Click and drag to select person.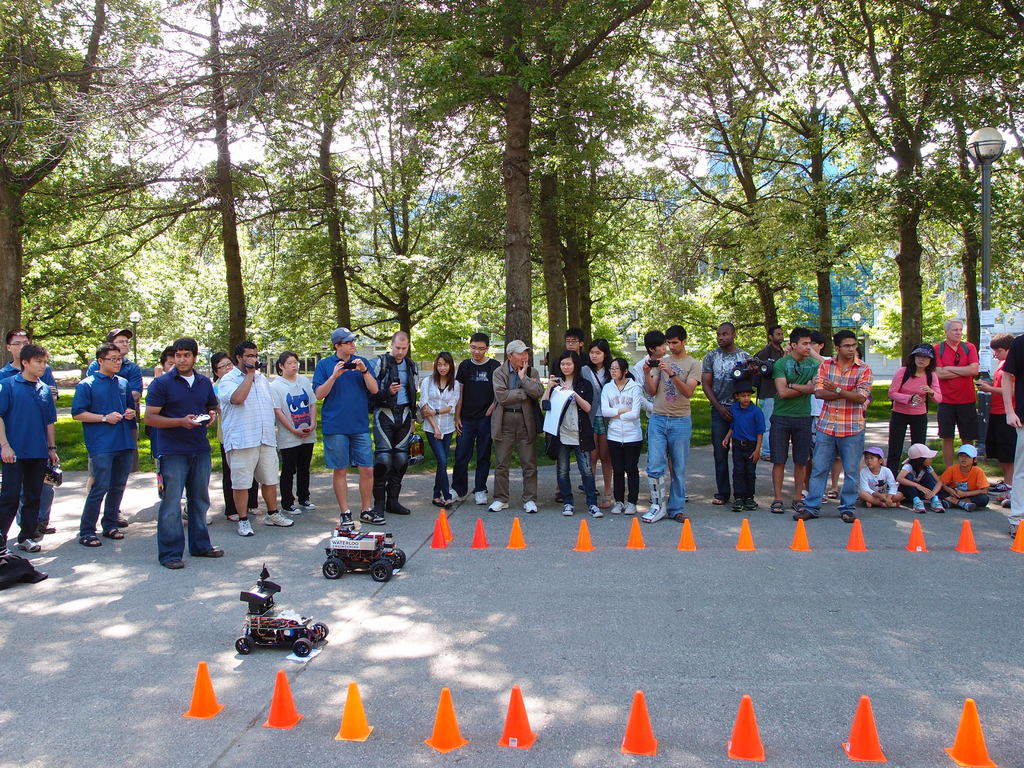
Selection: BBox(560, 326, 584, 369).
